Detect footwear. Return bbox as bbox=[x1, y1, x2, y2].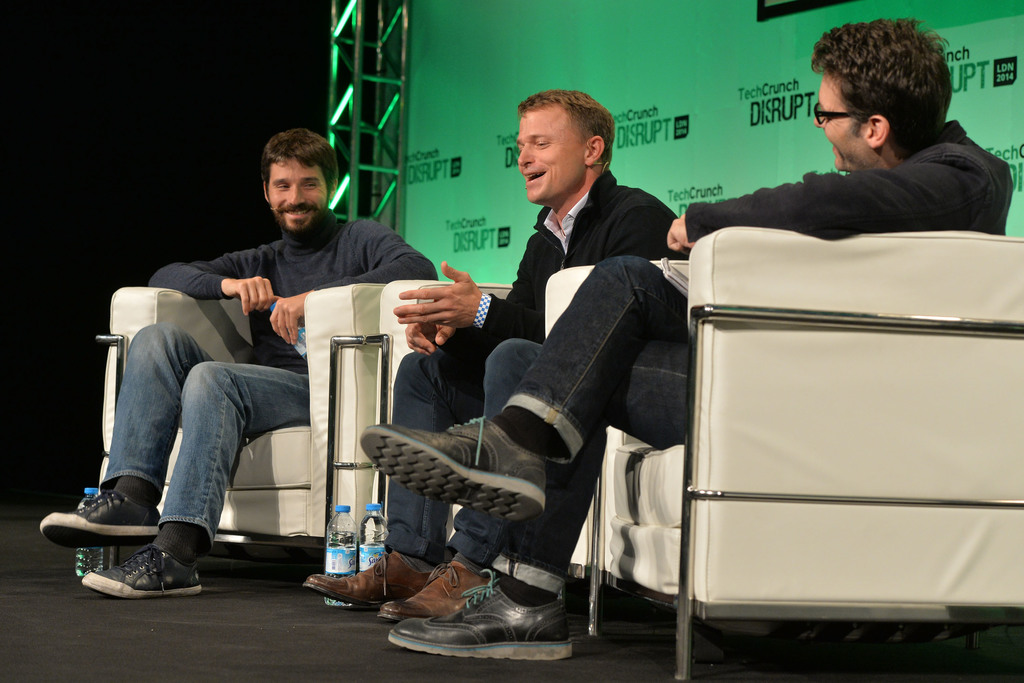
bbox=[358, 417, 548, 526].
